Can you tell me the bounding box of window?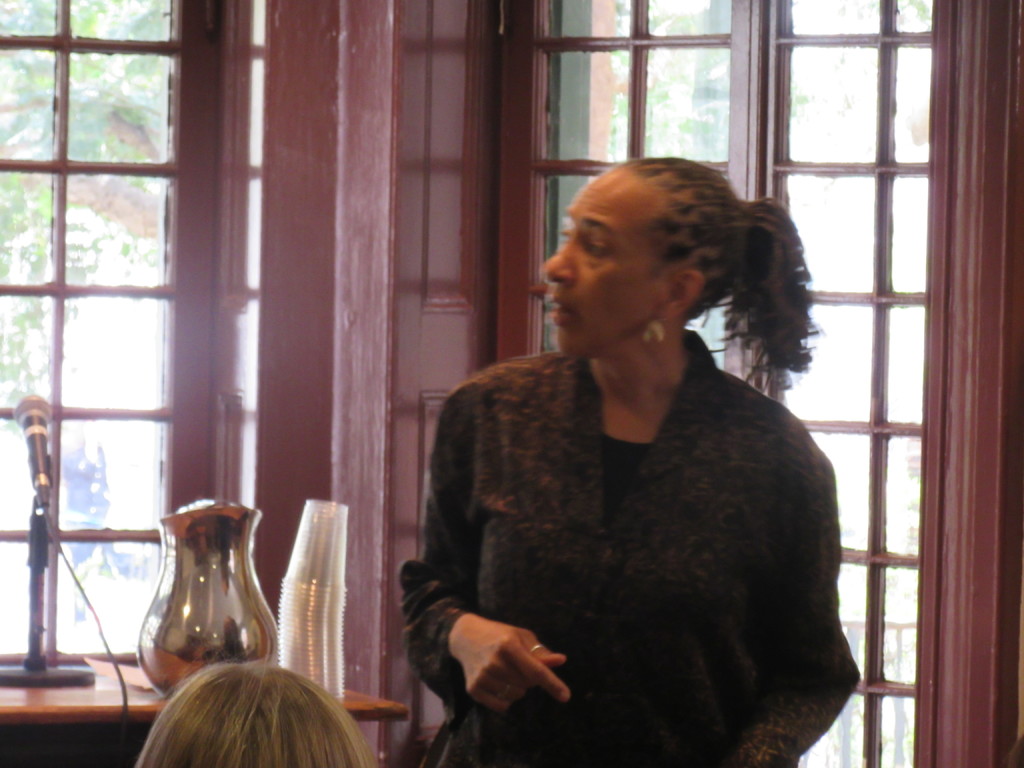
locate(0, 0, 218, 675).
